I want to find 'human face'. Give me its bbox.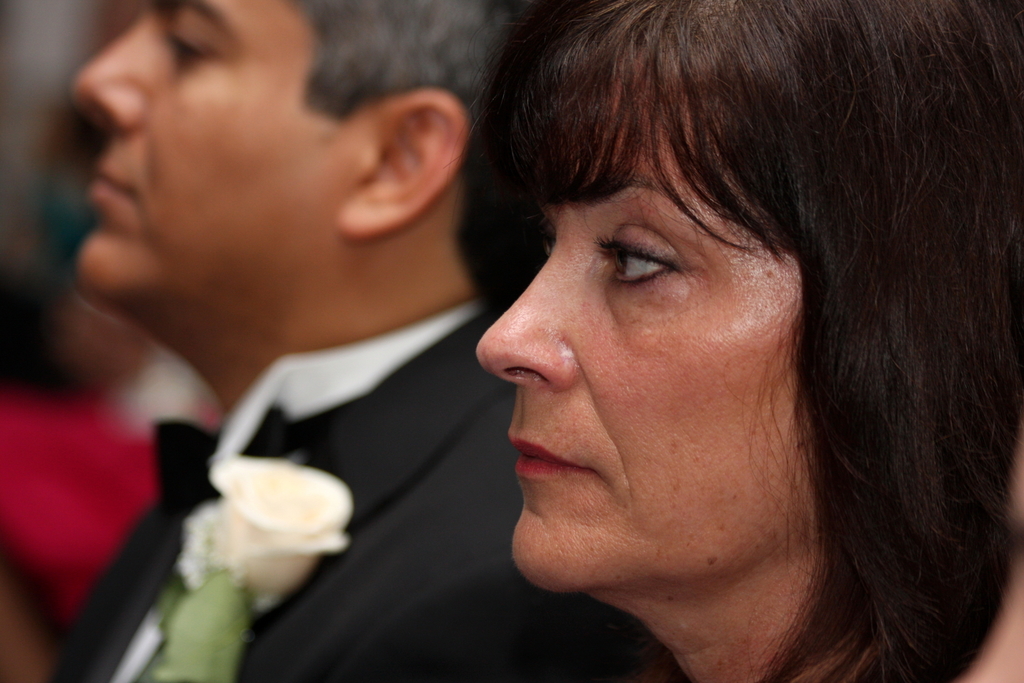
box(477, 91, 810, 588).
